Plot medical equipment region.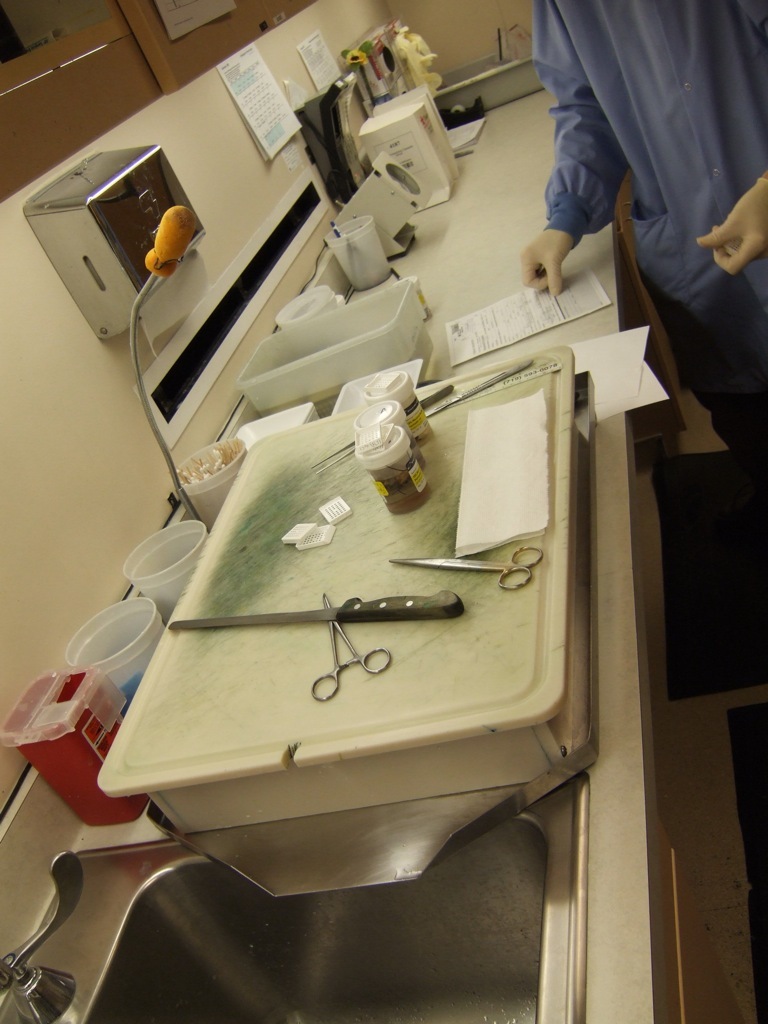
Plotted at l=165, t=597, r=470, b=630.
